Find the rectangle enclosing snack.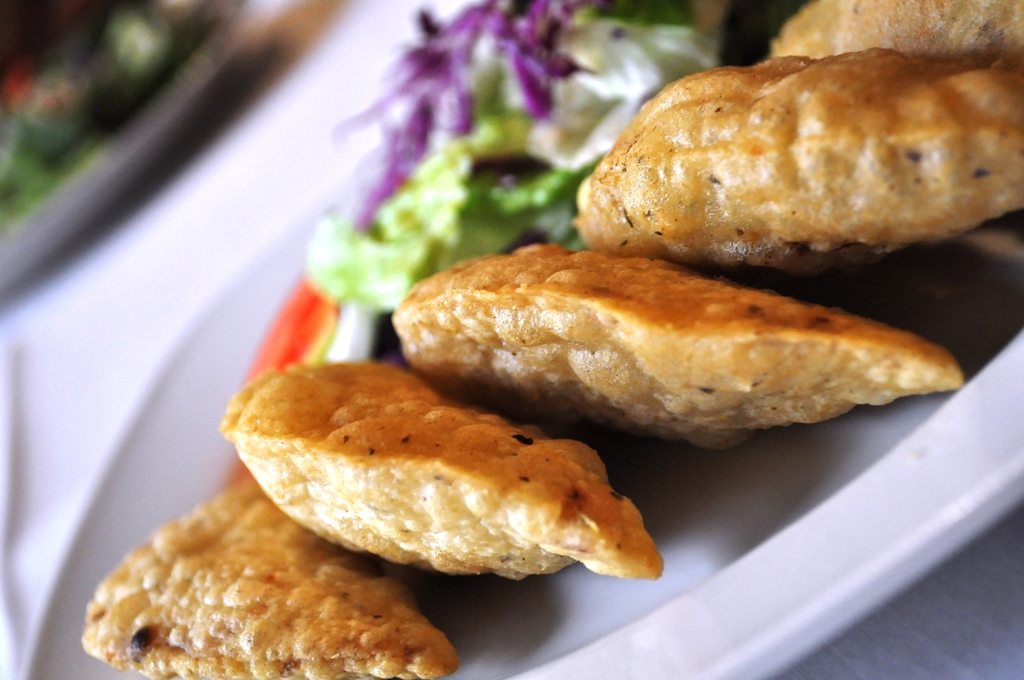
box=[385, 241, 966, 454].
